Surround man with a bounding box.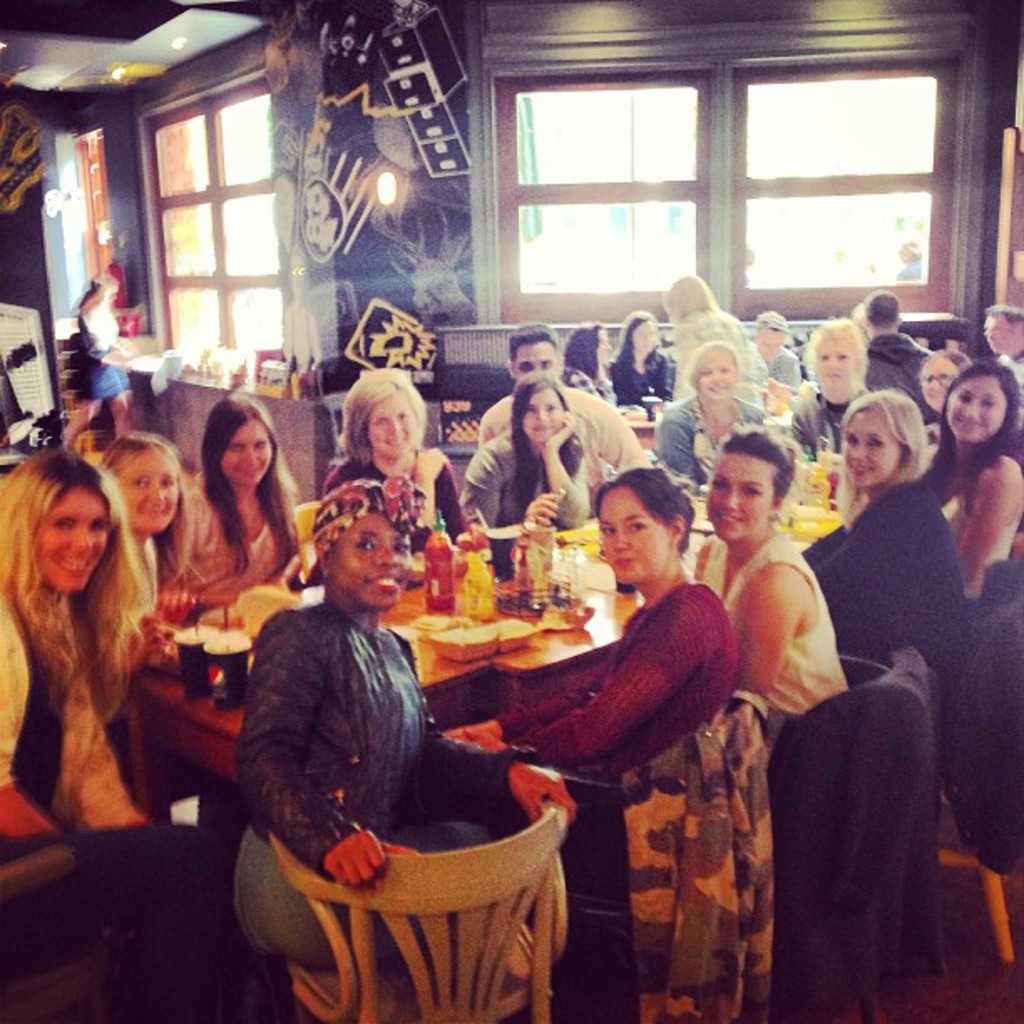
740:311:806:397.
